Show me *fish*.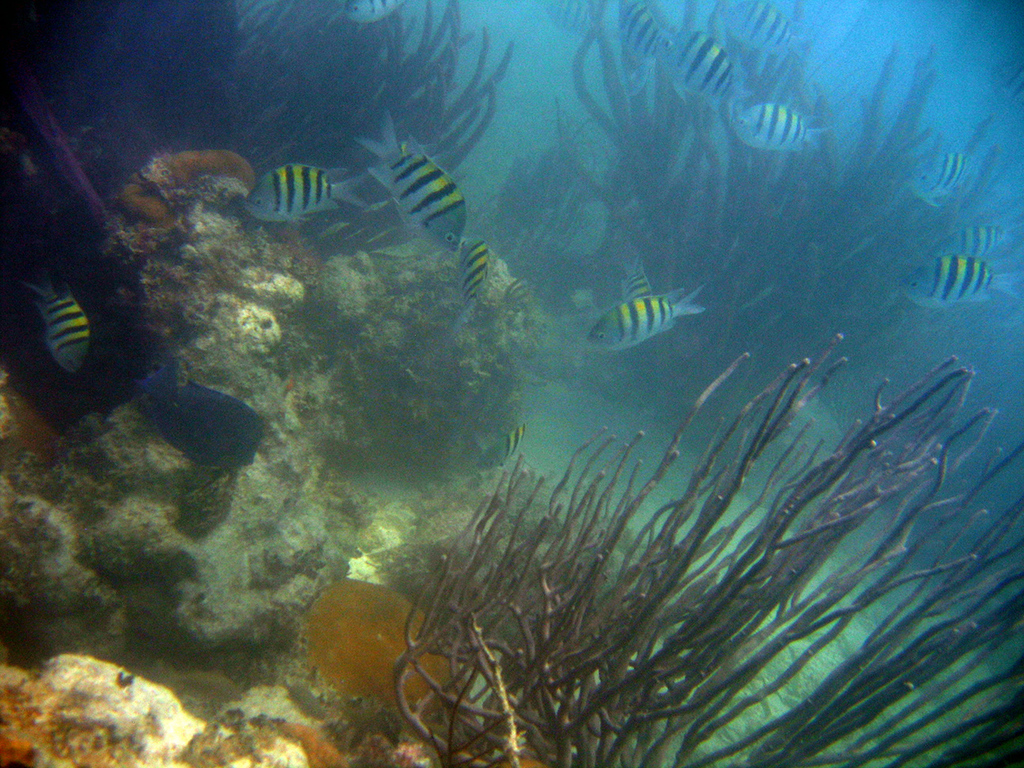
*fish* is here: detection(430, 233, 491, 330).
